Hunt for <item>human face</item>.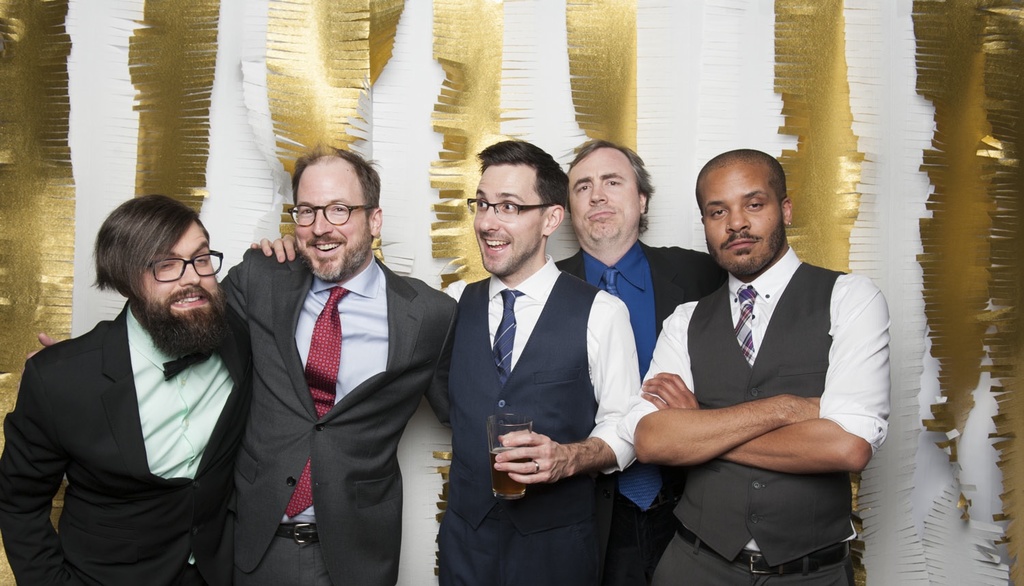
Hunted down at Rect(571, 151, 639, 239).
